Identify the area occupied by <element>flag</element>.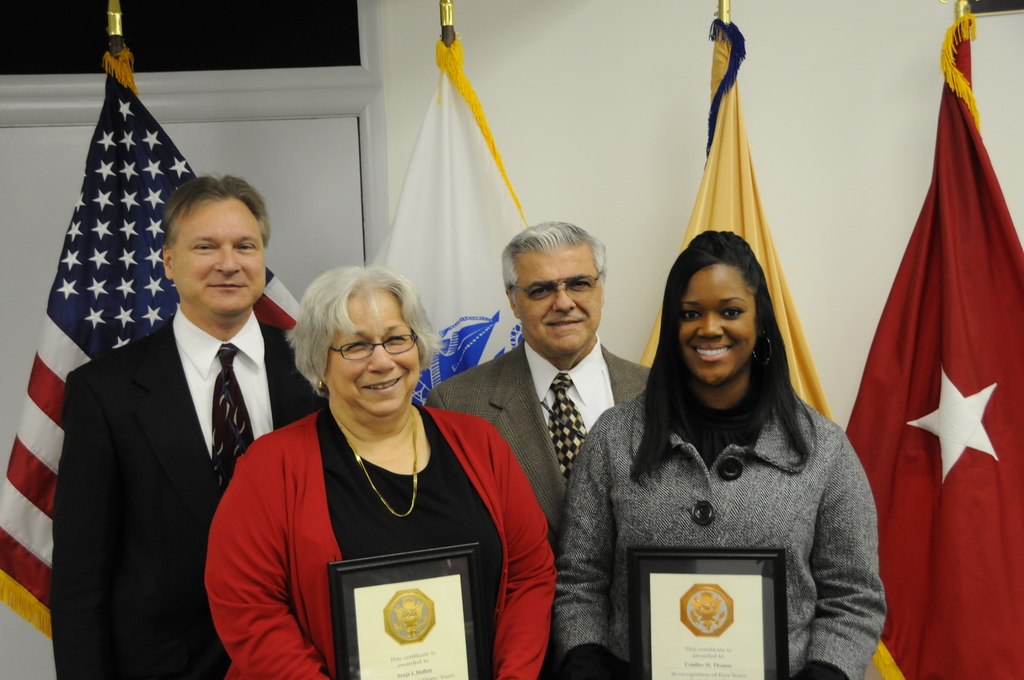
Area: 357:22:593:414.
